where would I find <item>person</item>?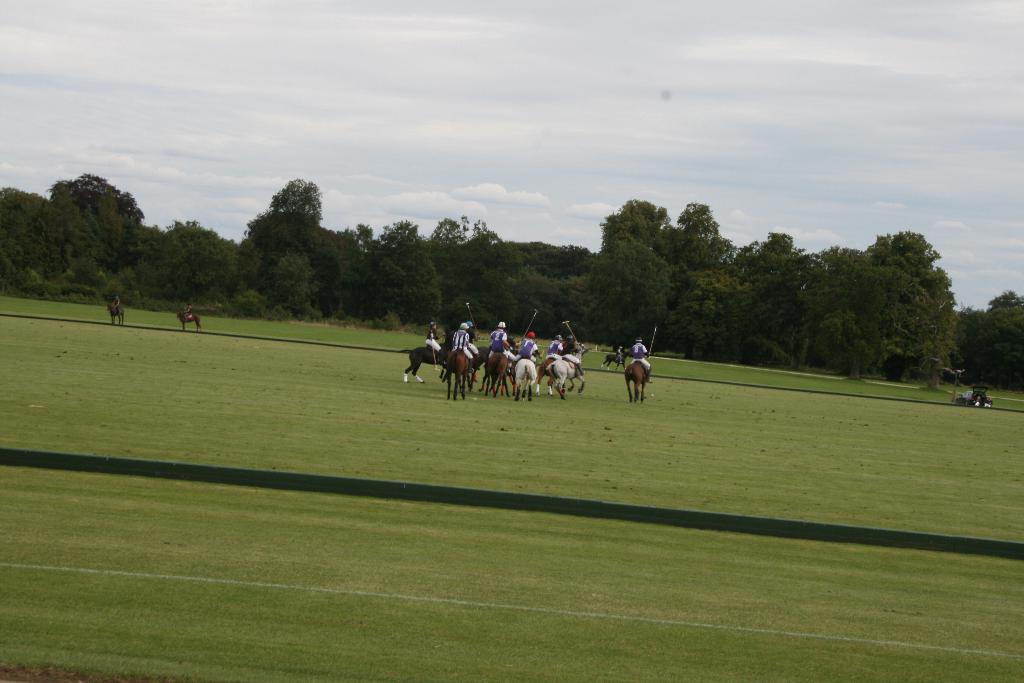
At detection(424, 322, 454, 368).
